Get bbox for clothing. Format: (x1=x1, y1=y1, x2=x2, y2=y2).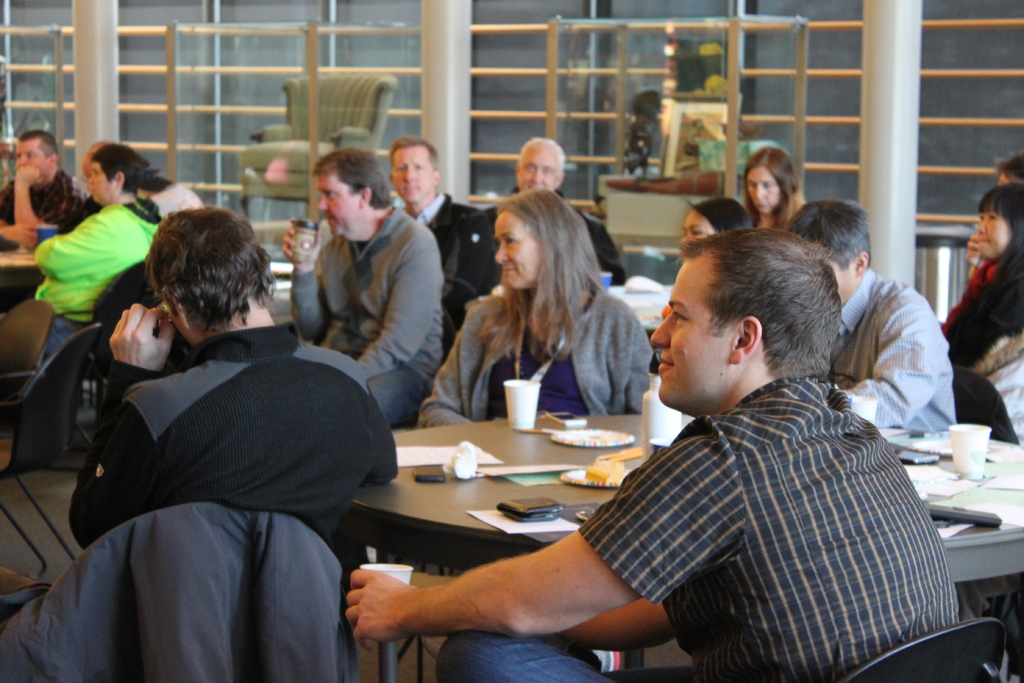
(x1=60, y1=322, x2=396, y2=588).
